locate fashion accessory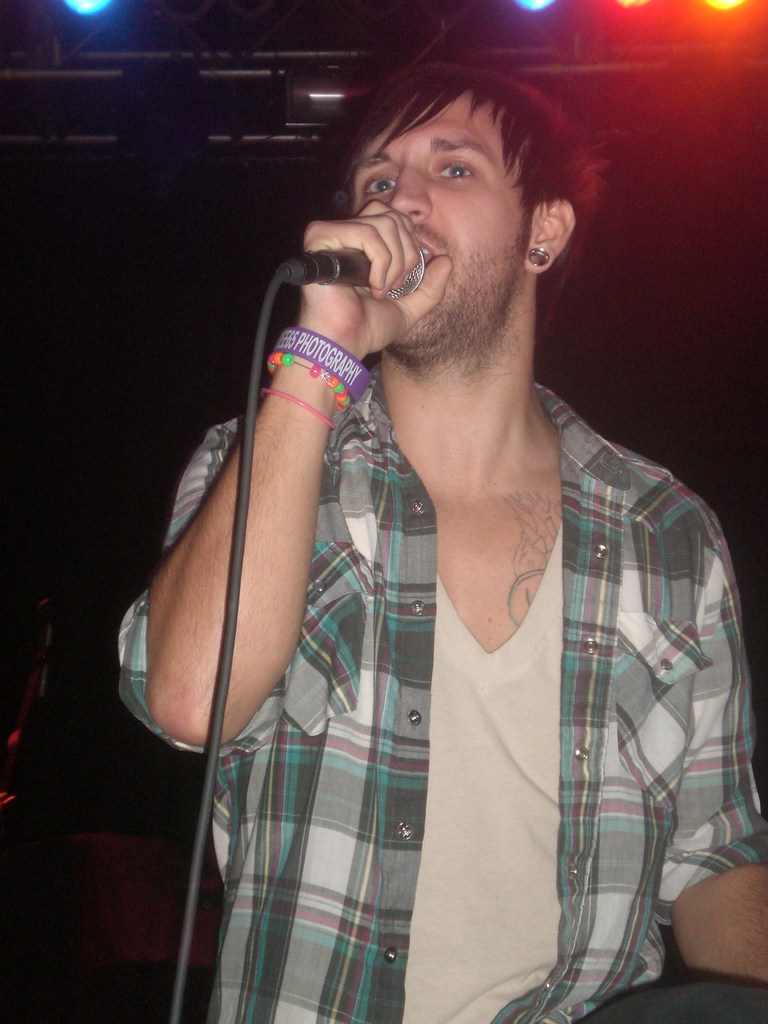
rect(524, 244, 551, 270)
